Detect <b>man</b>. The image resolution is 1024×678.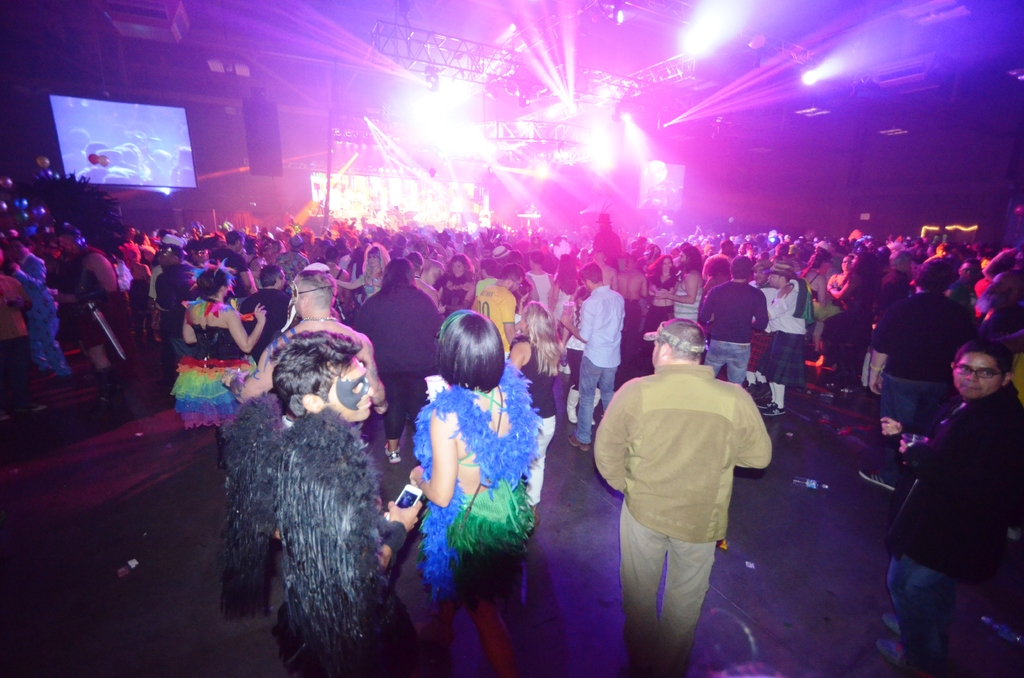
(749,259,816,423).
